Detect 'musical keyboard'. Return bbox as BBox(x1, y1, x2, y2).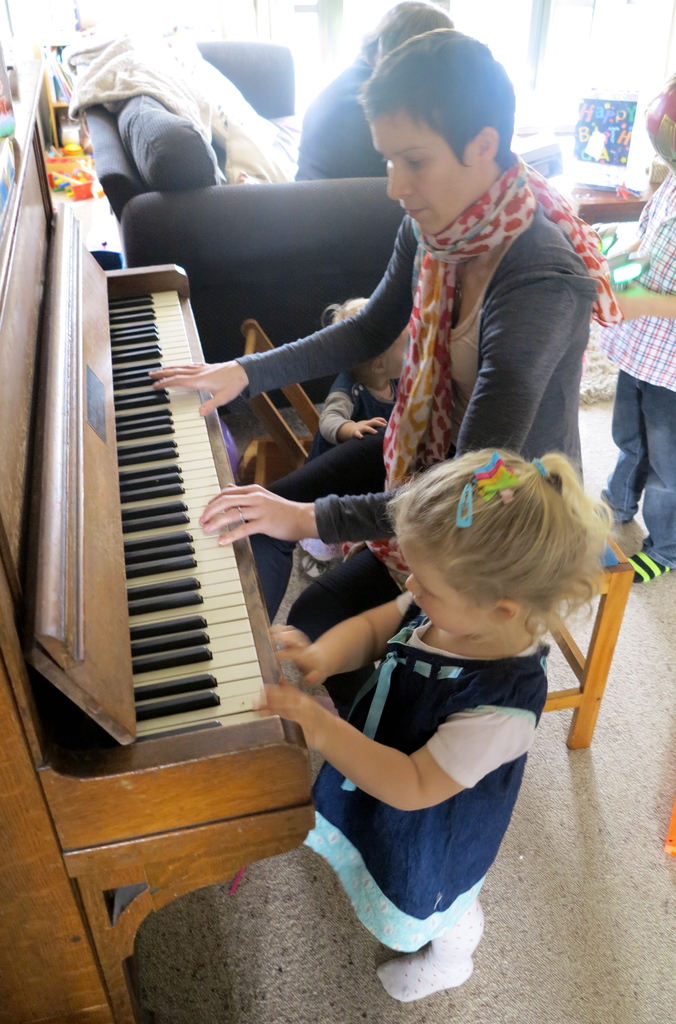
BBox(61, 263, 304, 764).
